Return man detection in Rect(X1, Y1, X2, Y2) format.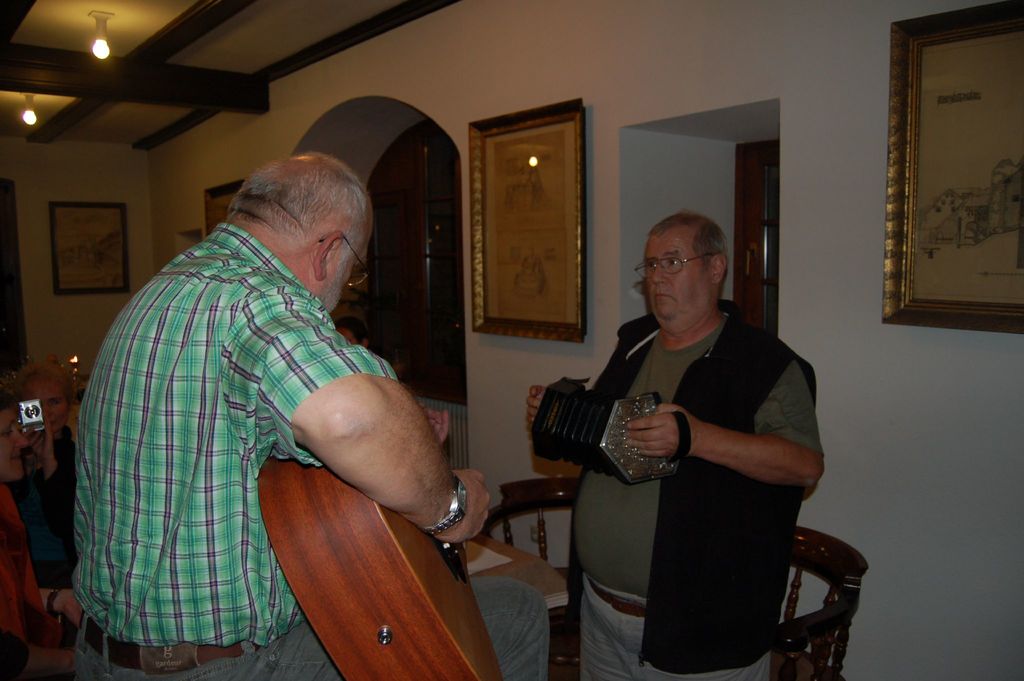
Rect(521, 213, 824, 680).
